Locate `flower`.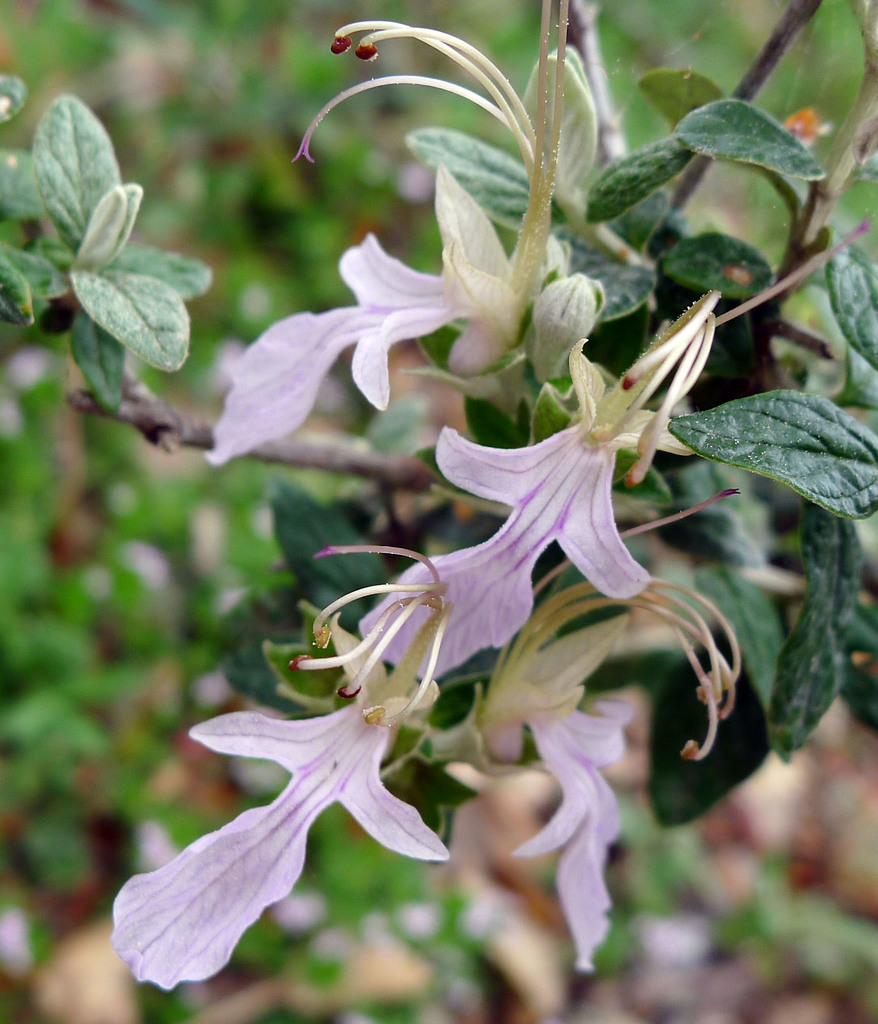
Bounding box: bbox=(365, 340, 682, 674).
